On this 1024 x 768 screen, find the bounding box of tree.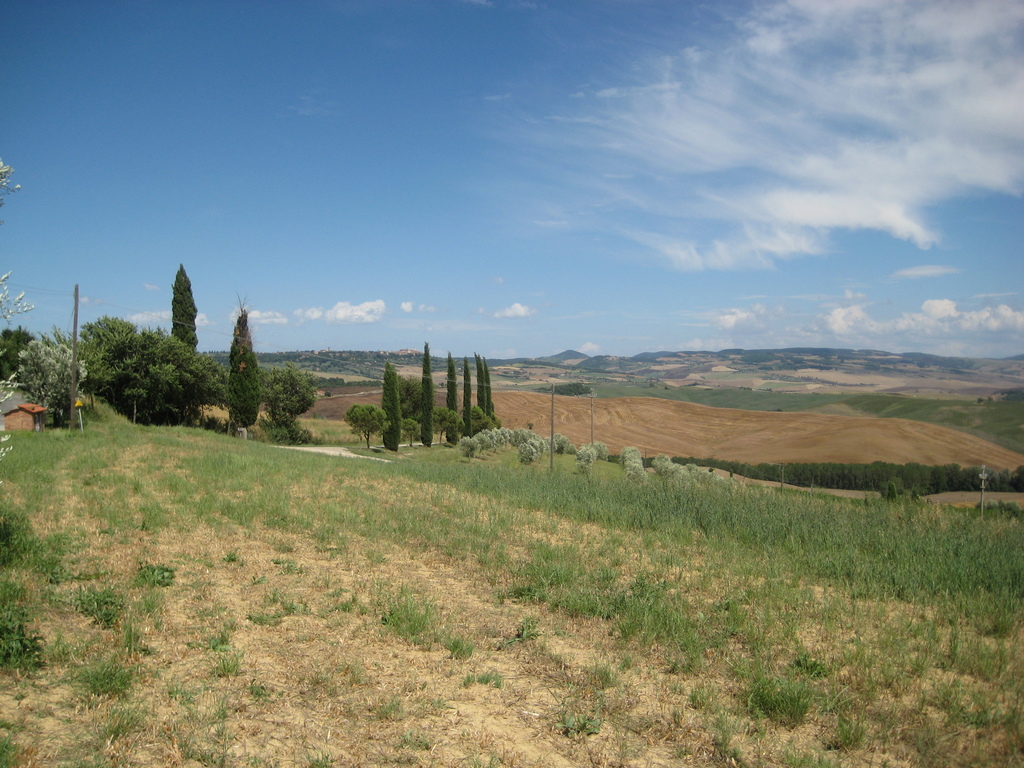
Bounding box: {"left": 258, "top": 362, "right": 317, "bottom": 436}.
